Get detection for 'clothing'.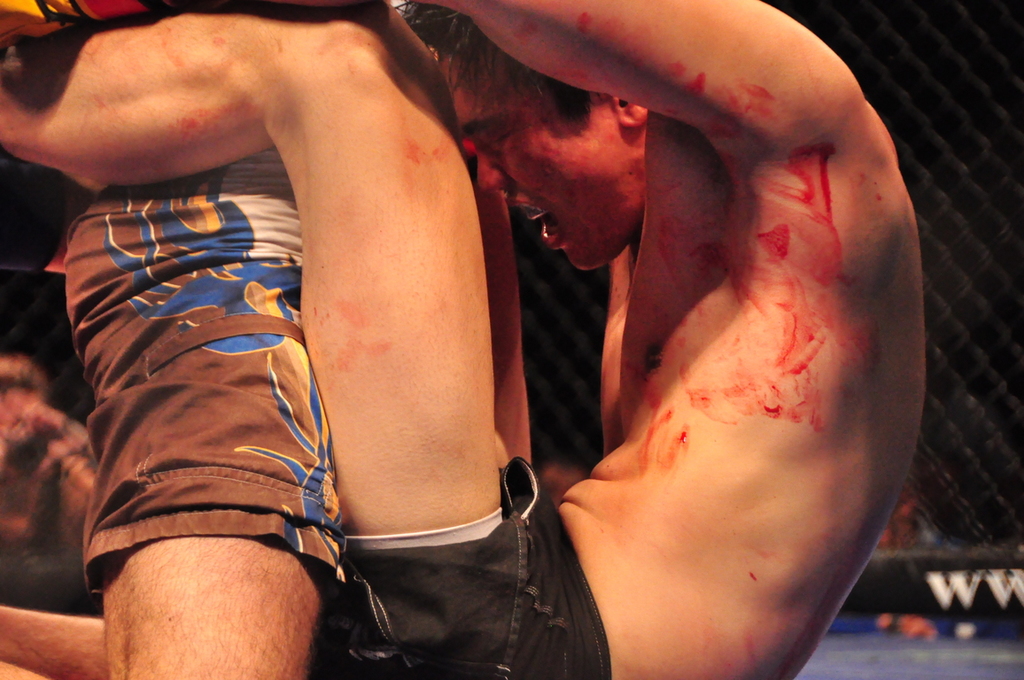
Detection: <box>60,135,352,583</box>.
